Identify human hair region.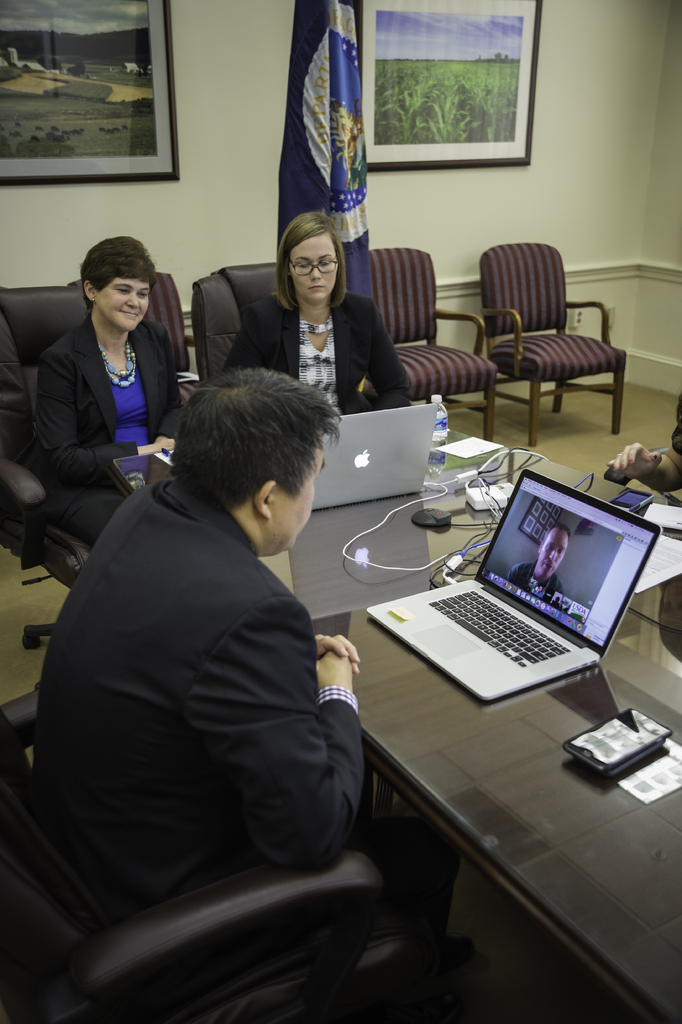
Region: Rect(169, 367, 341, 515).
